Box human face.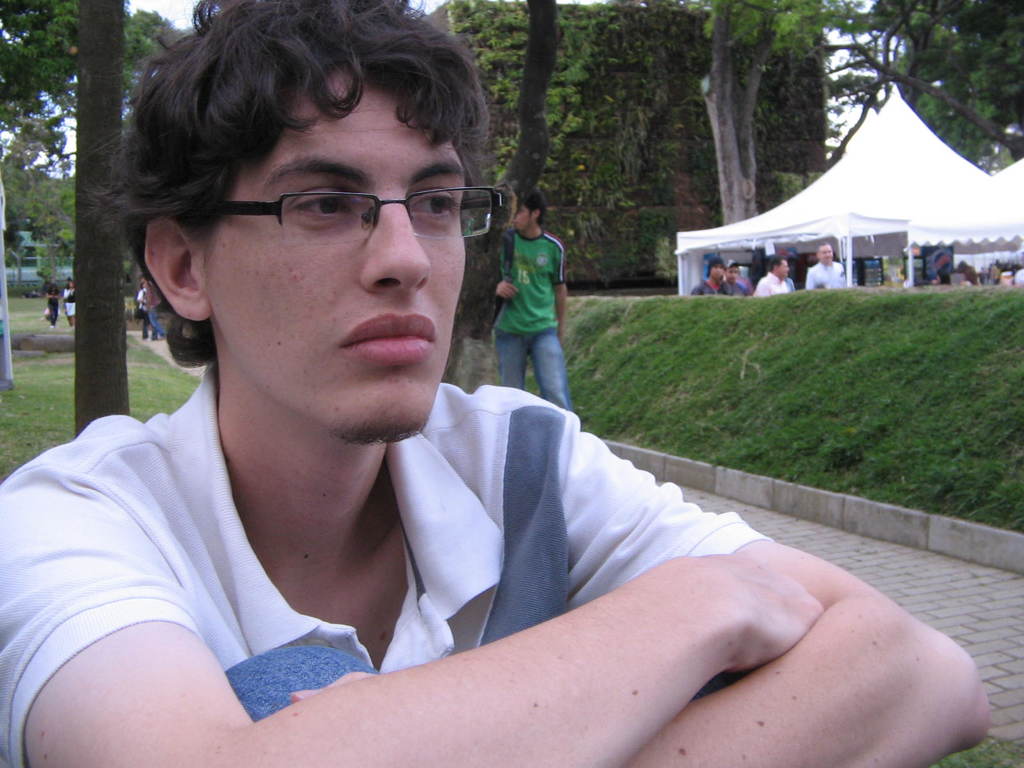
(left=817, top=246, right=835, bottom=265).
